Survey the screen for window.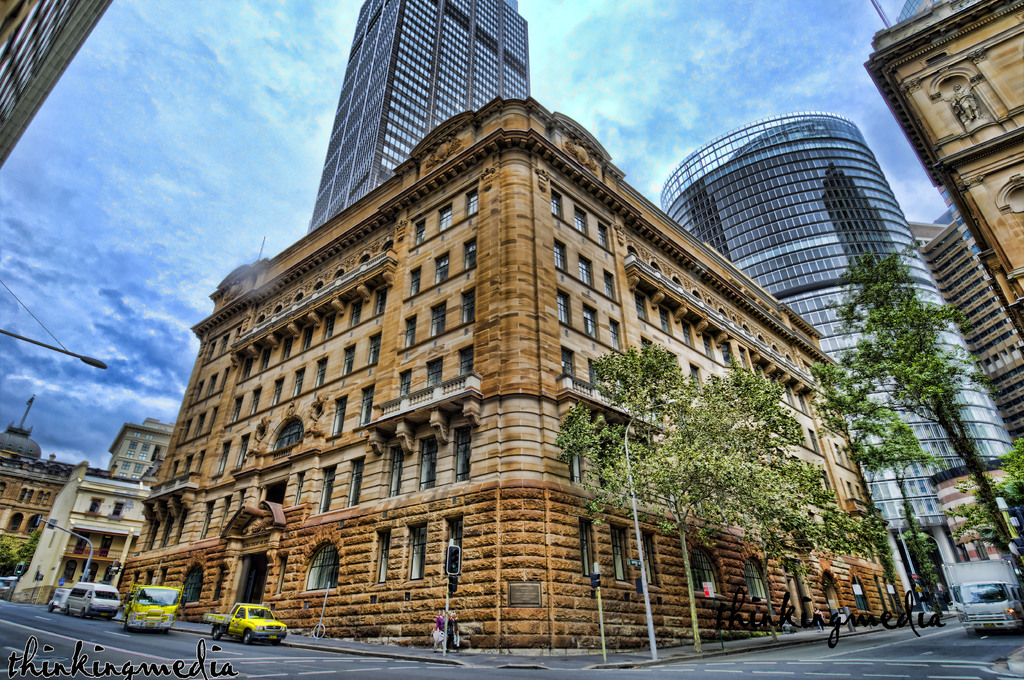
Survey found: 348:459:364:503.
